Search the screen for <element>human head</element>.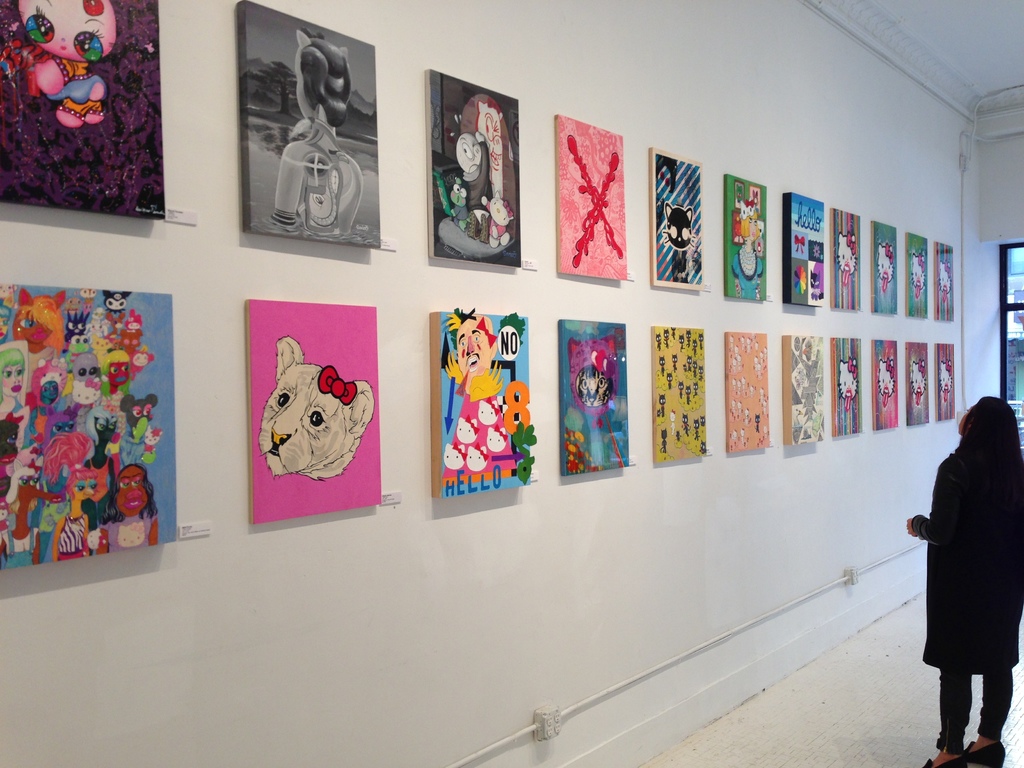
Found at 0/302/11/344.
